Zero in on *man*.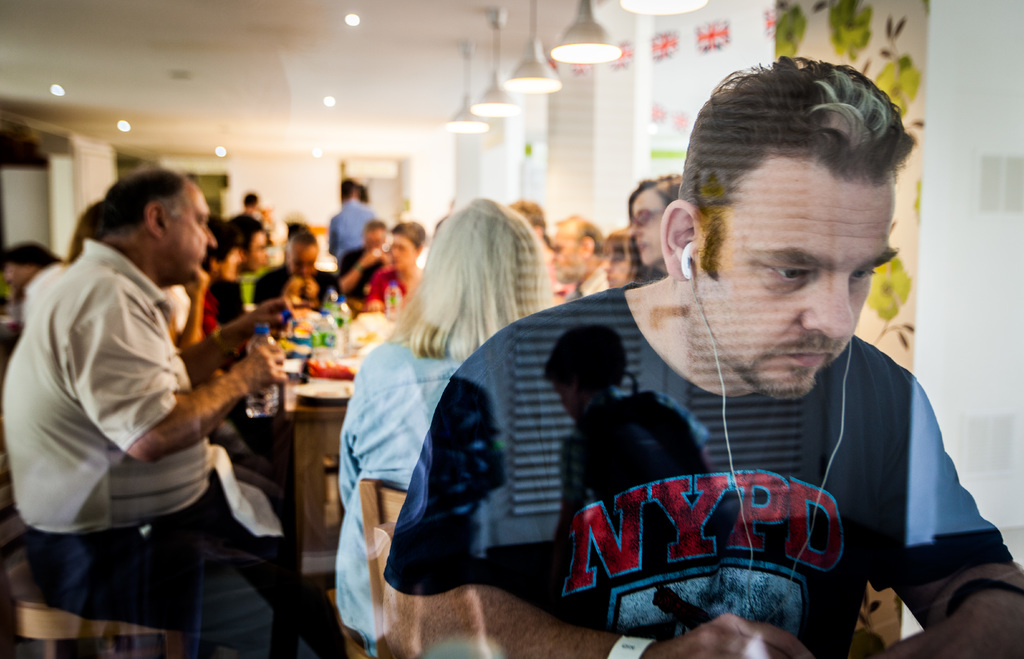
Zeroed in: box=[252, 235, 349, 309].
